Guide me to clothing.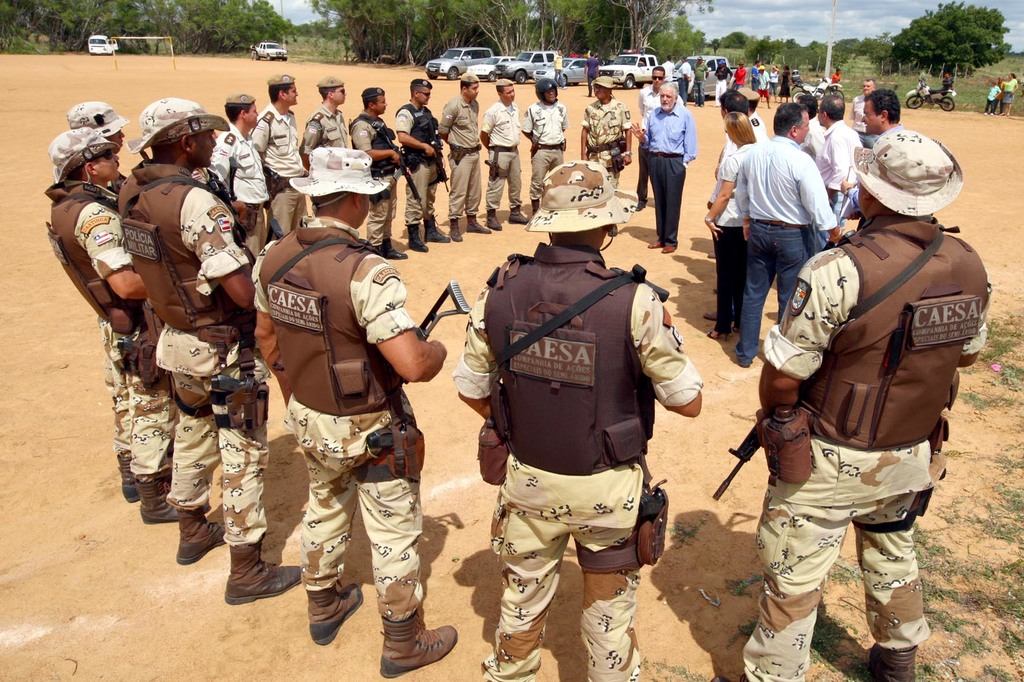
Guidance: pyautogui.locateOnScreen(301, 100, 356, 166).
